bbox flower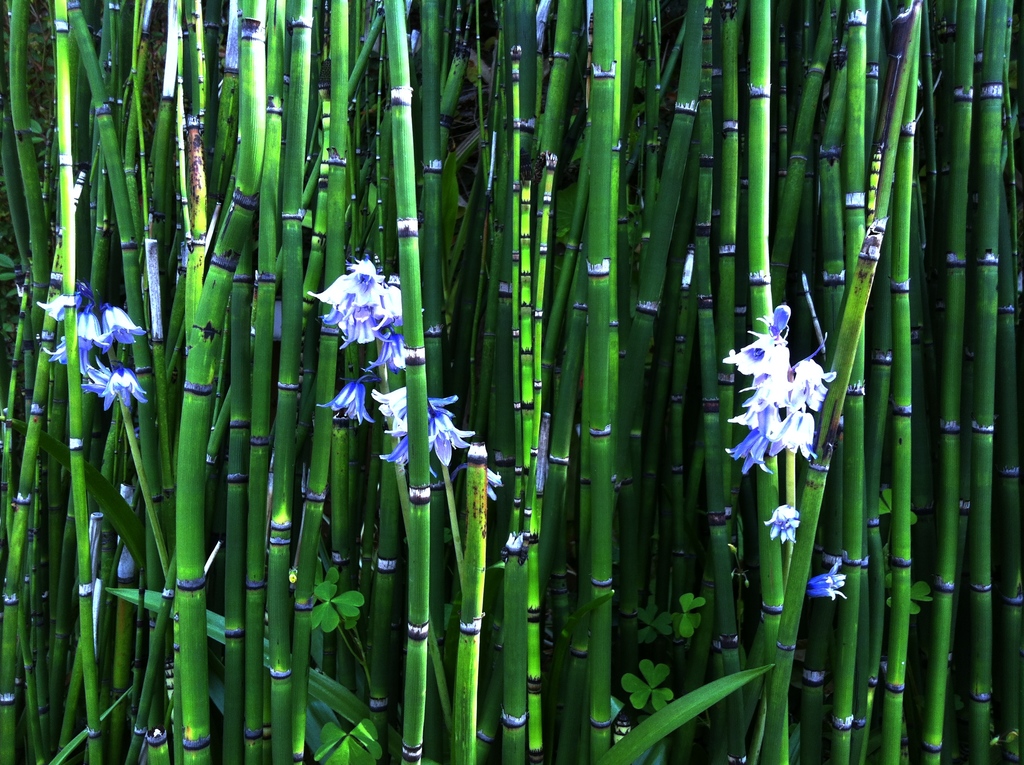
765/503/797/542
